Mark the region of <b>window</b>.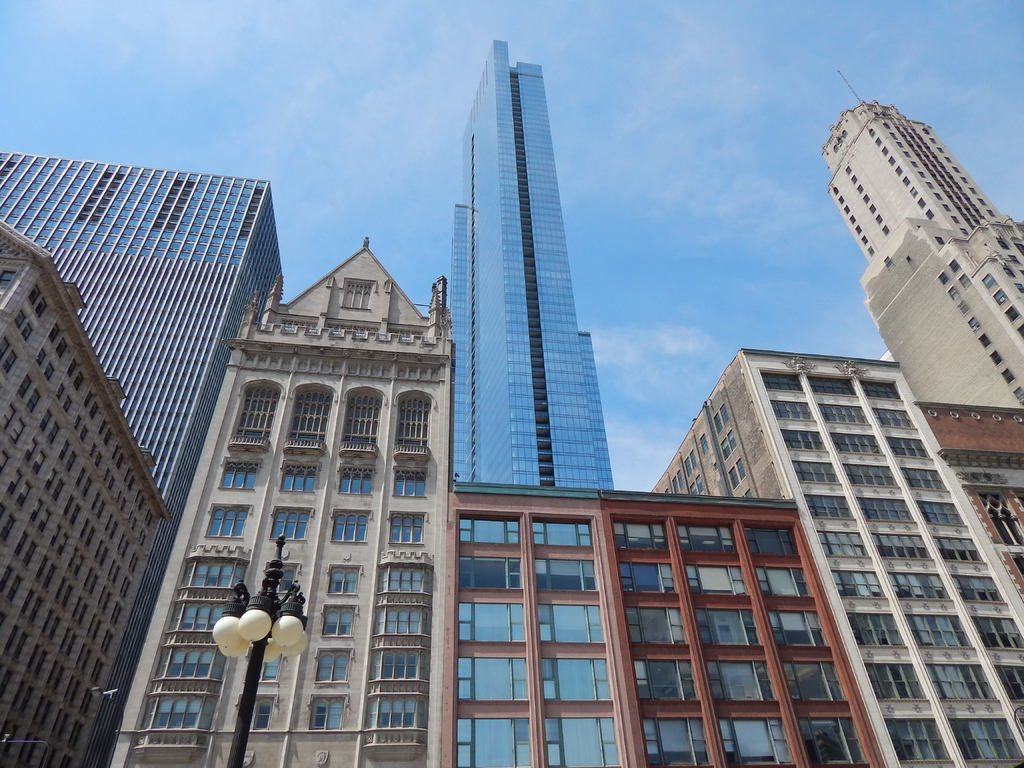
Region: detection(271, 500, 321, 540).
